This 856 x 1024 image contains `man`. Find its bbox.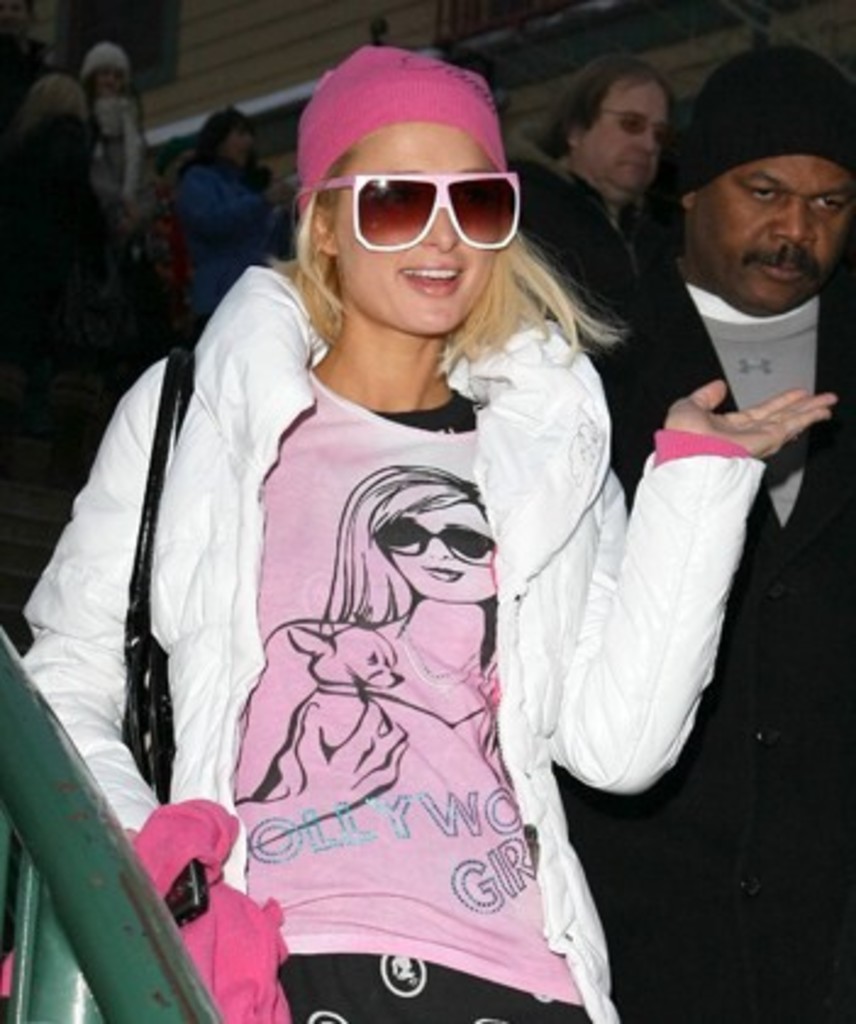
x1=500 y1=61 x2=683 y2=505.
